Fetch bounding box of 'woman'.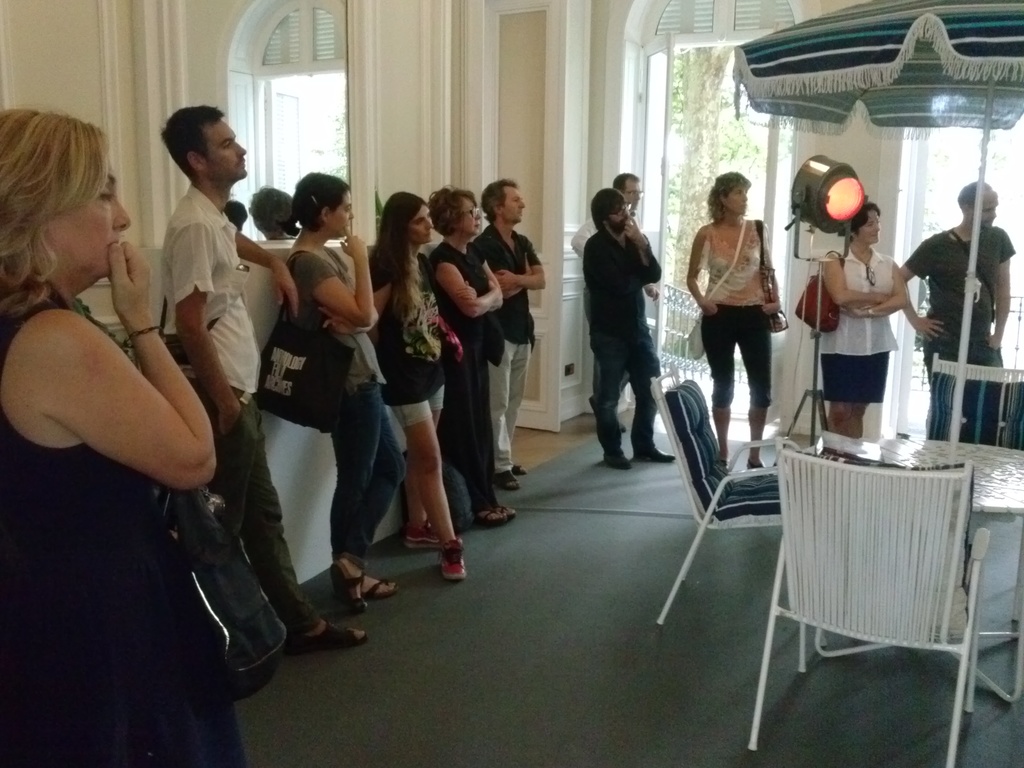
Bbox: box(369, 188, 461, 584).
